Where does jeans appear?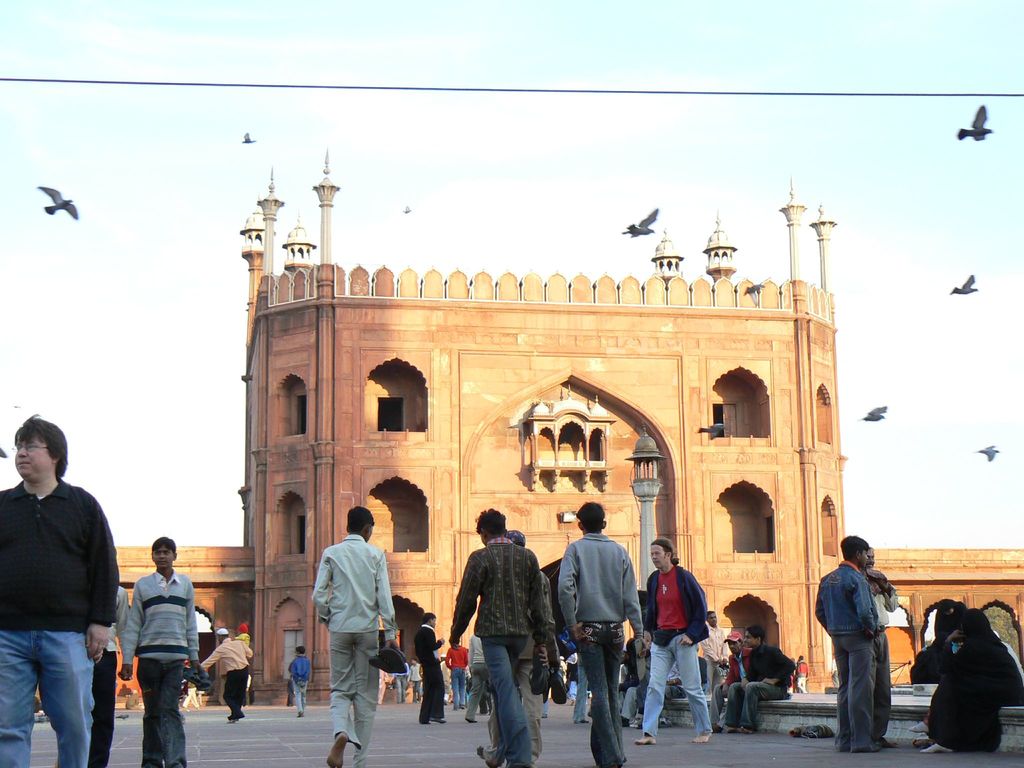
Appears at 0,631,96,767.
